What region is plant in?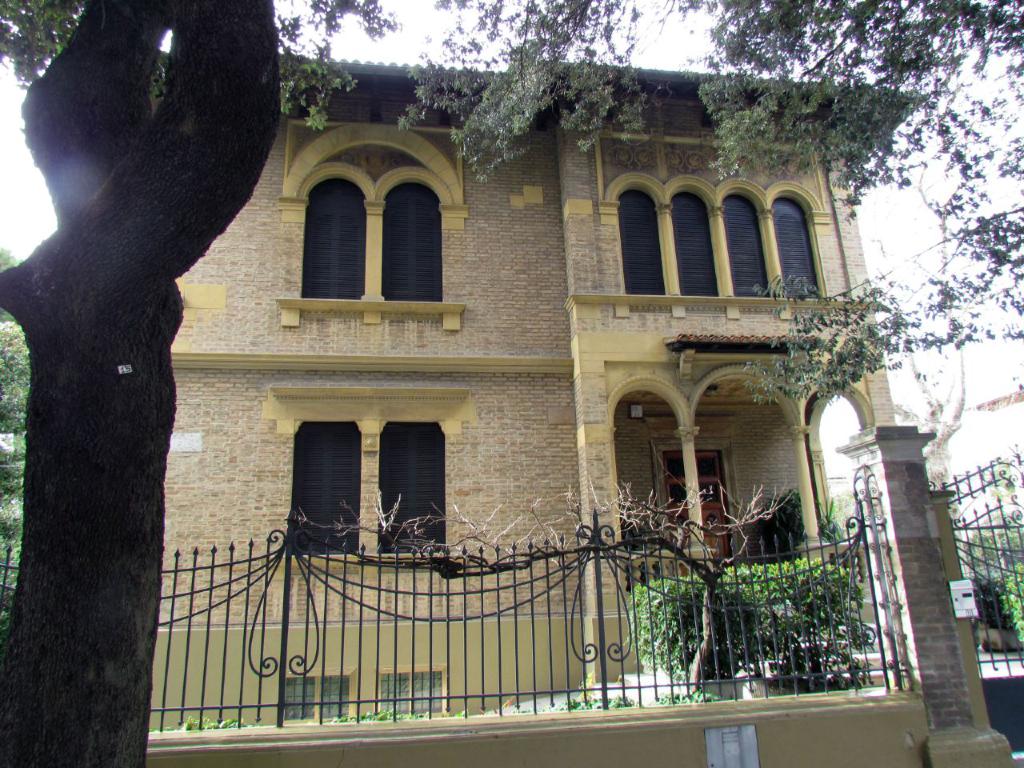
(0, 498, 27, 650).
